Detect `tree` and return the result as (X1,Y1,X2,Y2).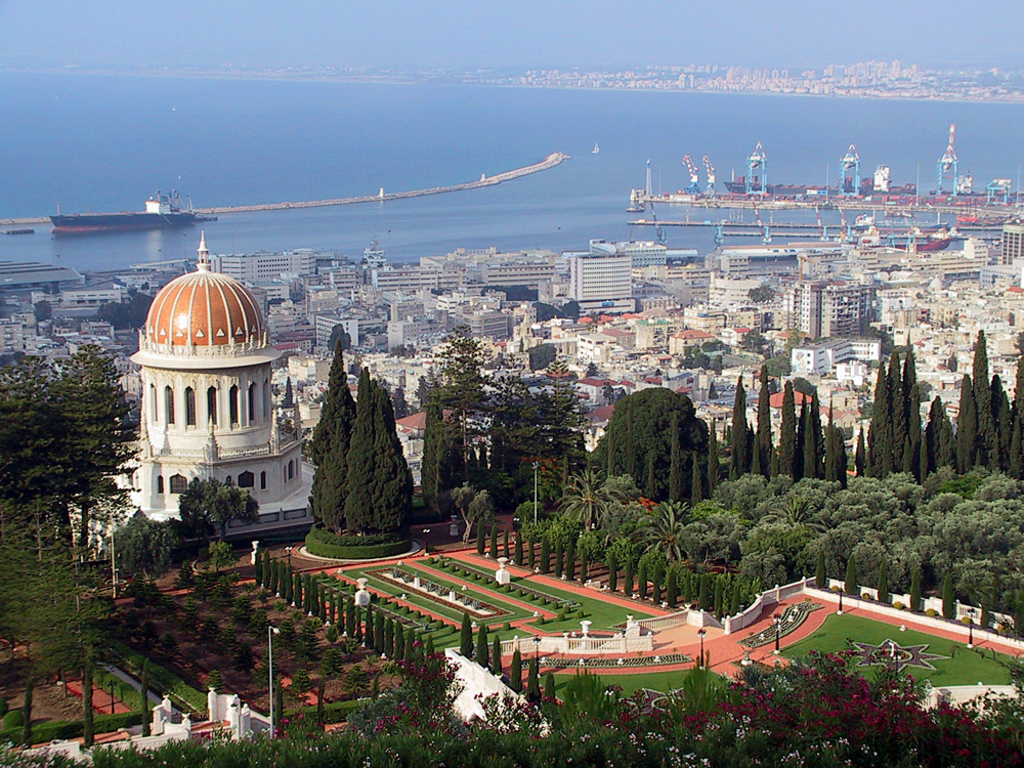
(181,479,266,523).
